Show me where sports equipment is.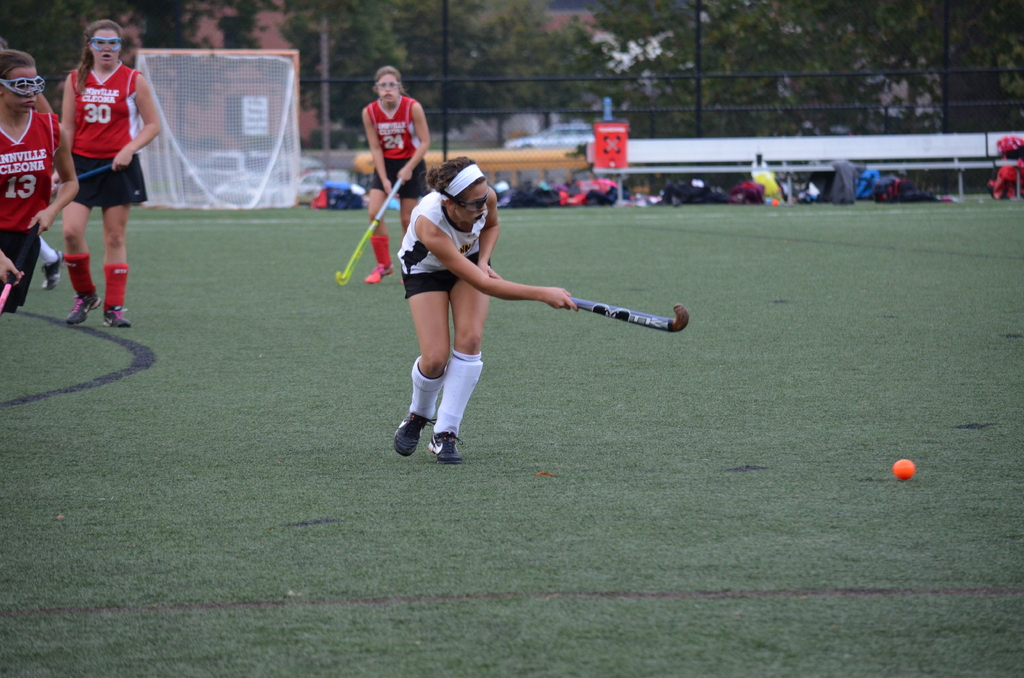
sports equipment is at bbox=(397, 407, 441, 449).
